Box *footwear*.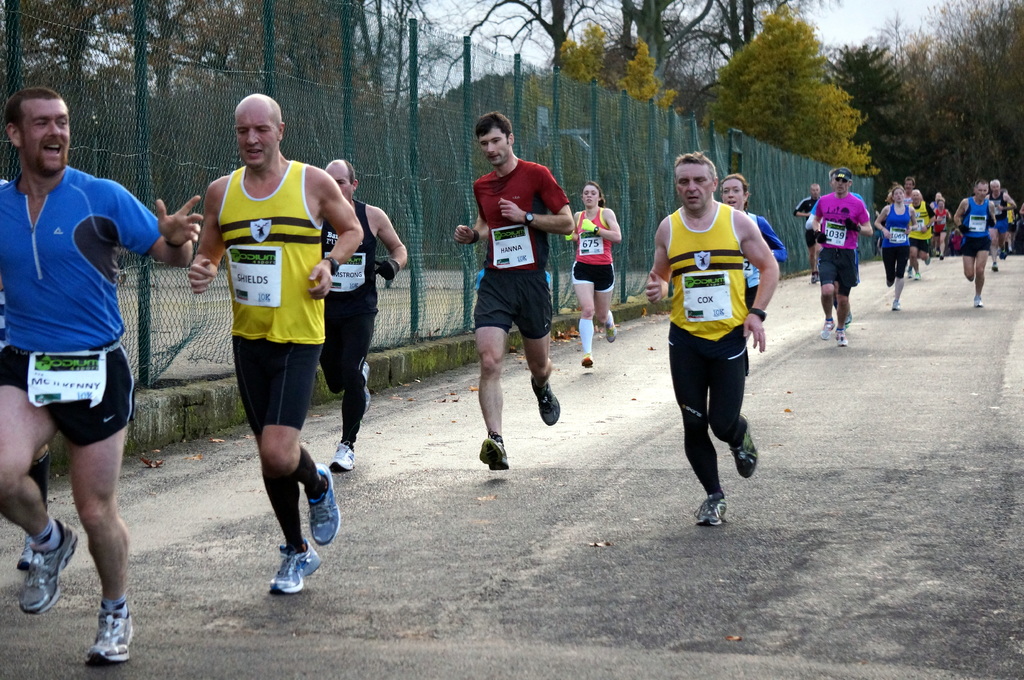
l=992, t=260, r=998, b=273.
